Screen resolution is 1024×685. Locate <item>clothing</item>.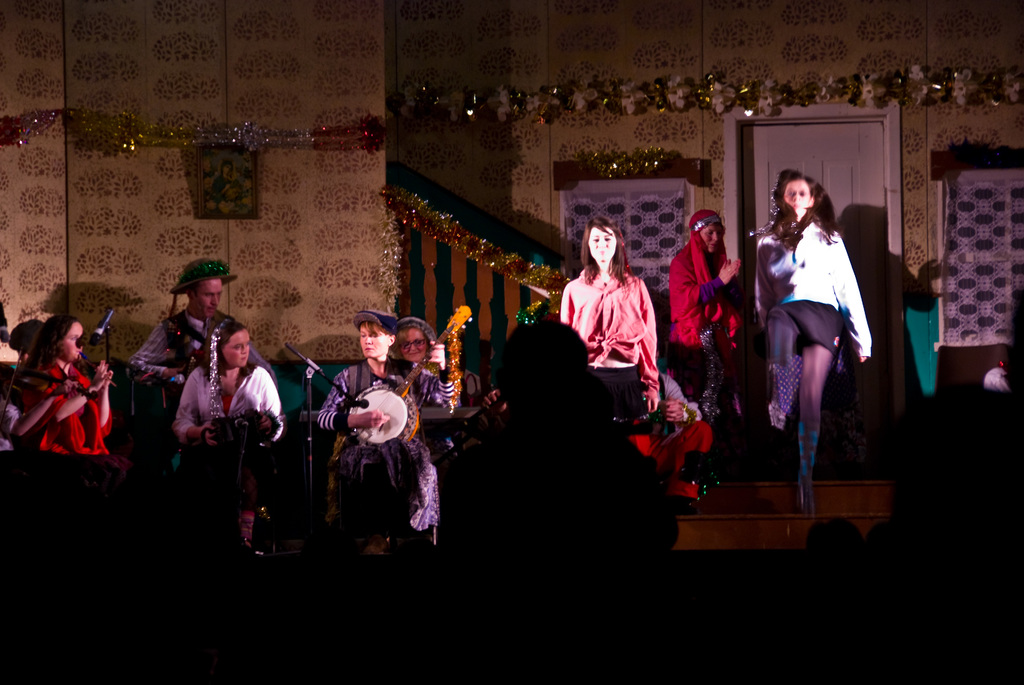
bbox=(904, 282, 940, 400).
